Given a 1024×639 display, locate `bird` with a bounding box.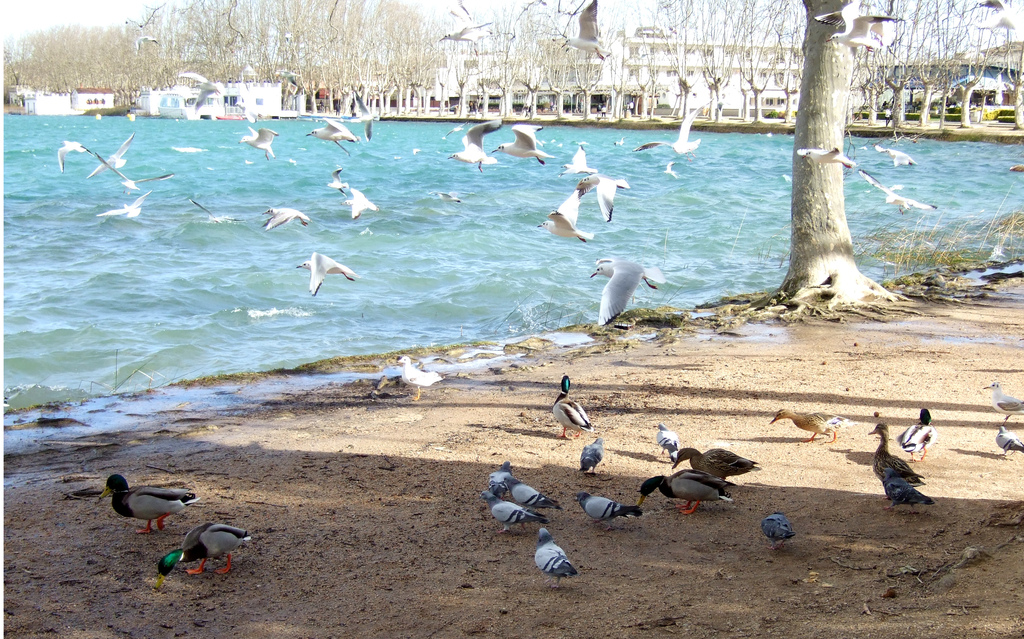
Located: 55 134 89 172.
